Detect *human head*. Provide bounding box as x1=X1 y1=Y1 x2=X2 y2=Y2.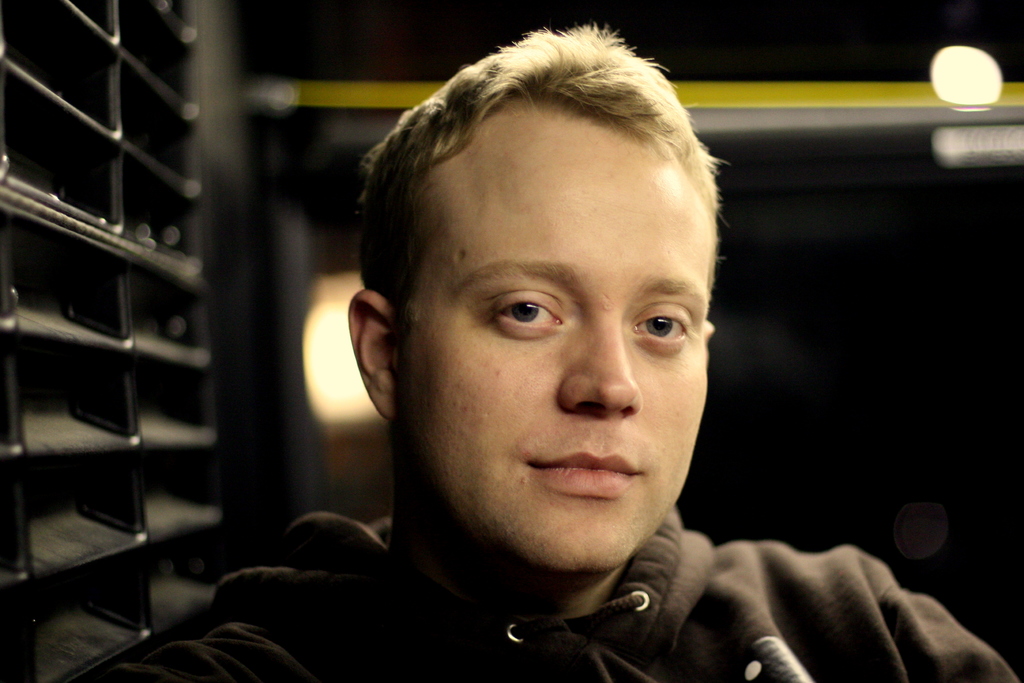
x1=331 y1=13 x2=741 y2=595.
